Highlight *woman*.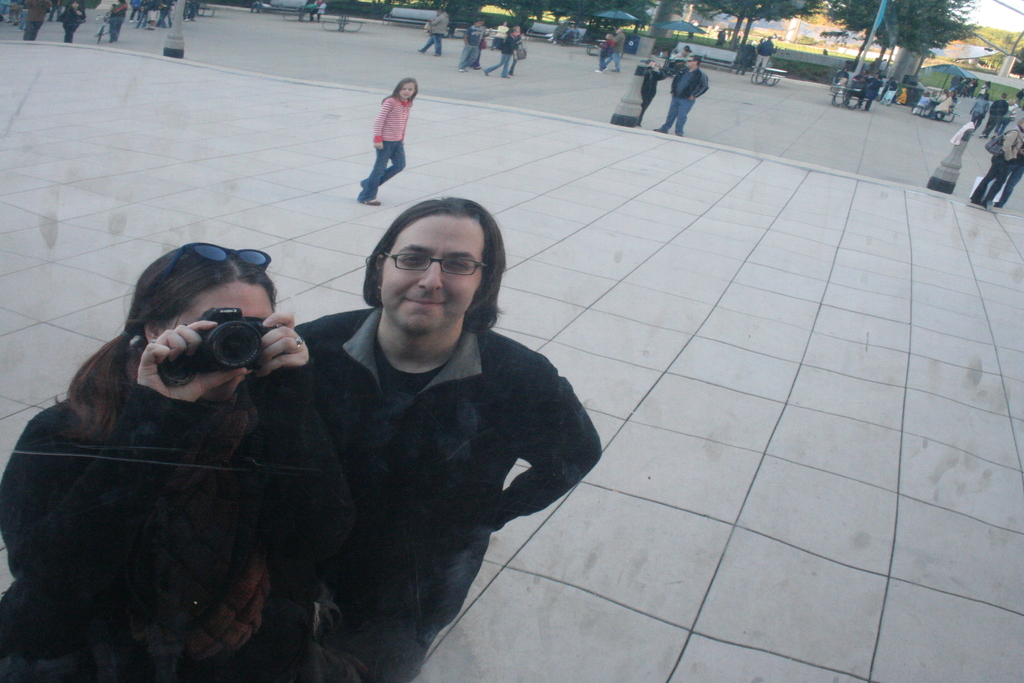
Highlighted region: box(936, 89, 952, 120).
